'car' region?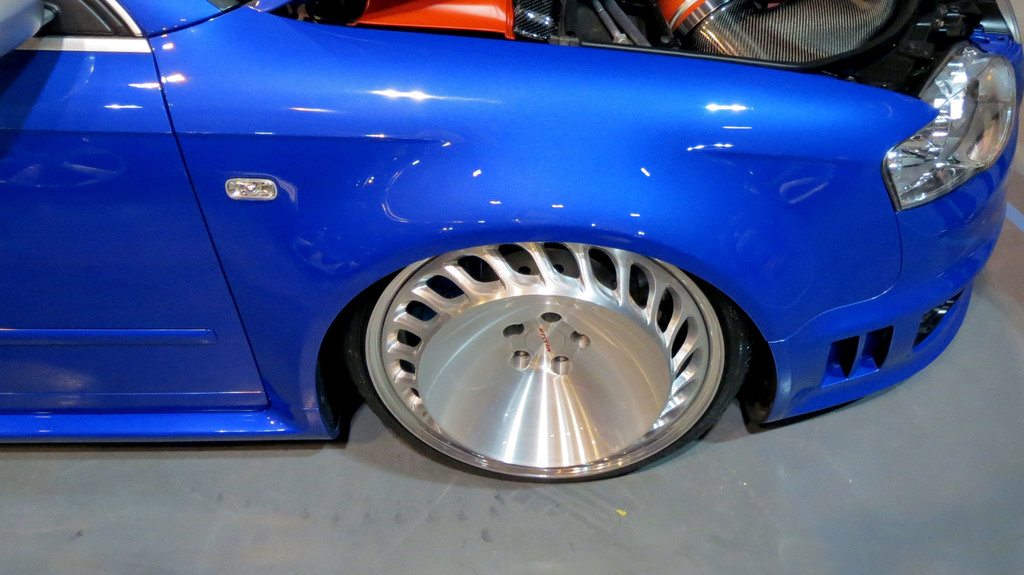
<bbox>46, 10, 985, 478</bbox>
